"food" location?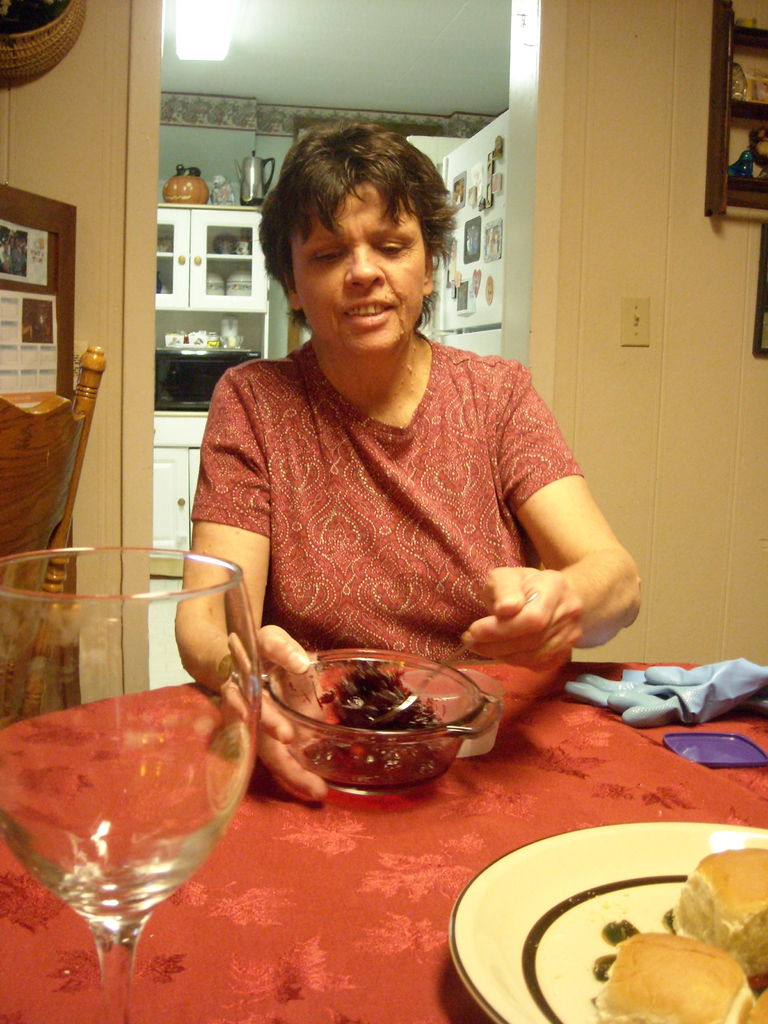
<box>589,929,751,1023</box>
